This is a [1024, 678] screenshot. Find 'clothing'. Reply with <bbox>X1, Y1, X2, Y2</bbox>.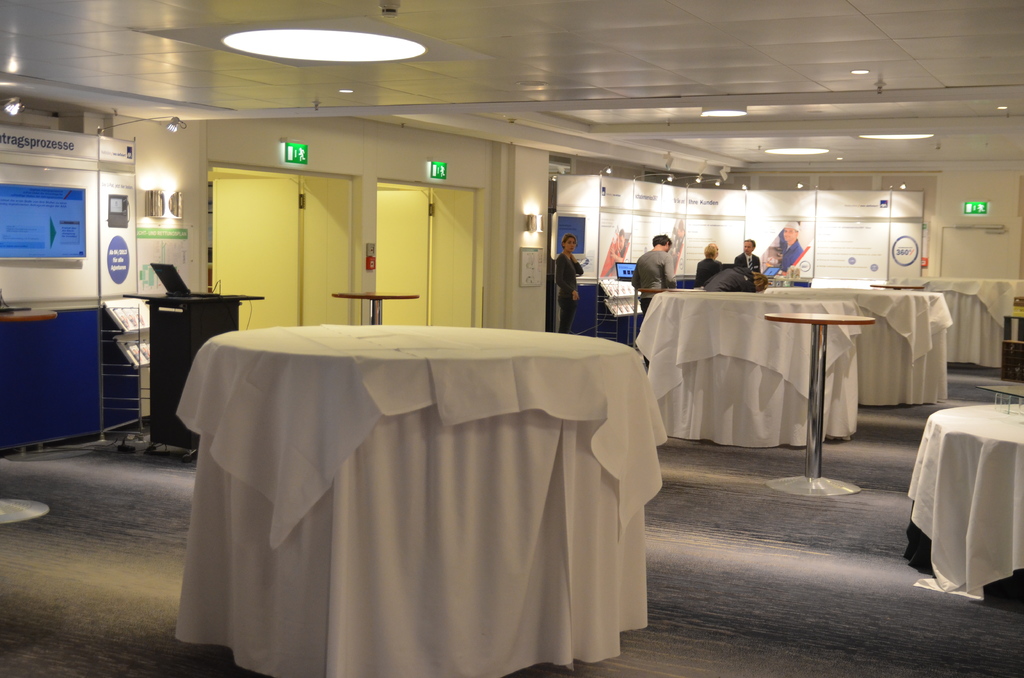
<bbox>695, 257, 725, 280</bbox>.
